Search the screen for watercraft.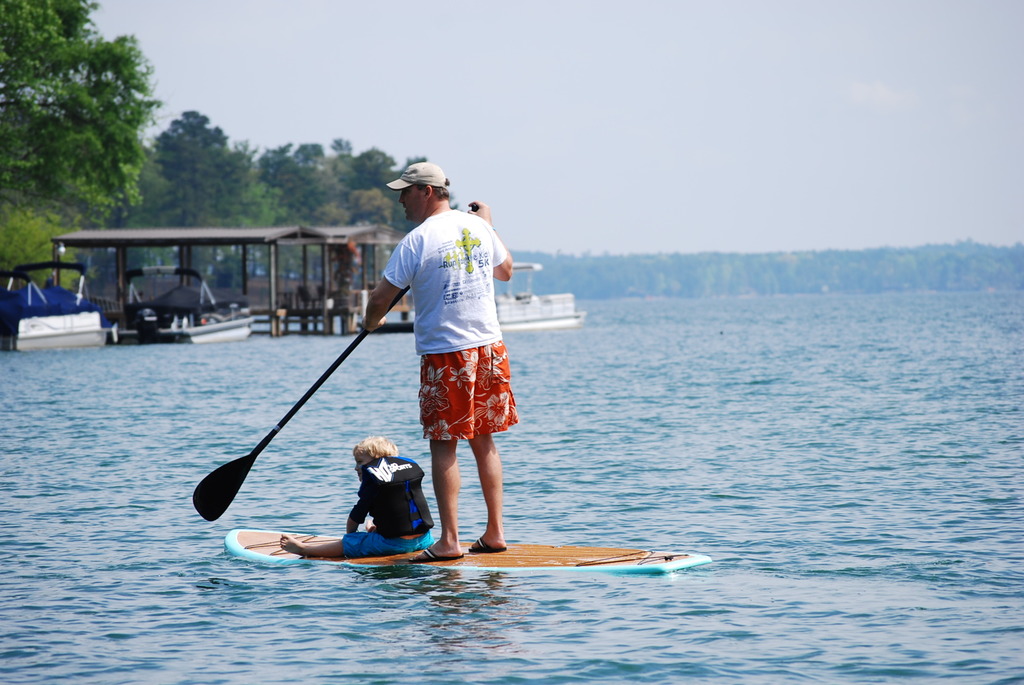
Found at (left=225, top=528, right=718, bottom=574).
